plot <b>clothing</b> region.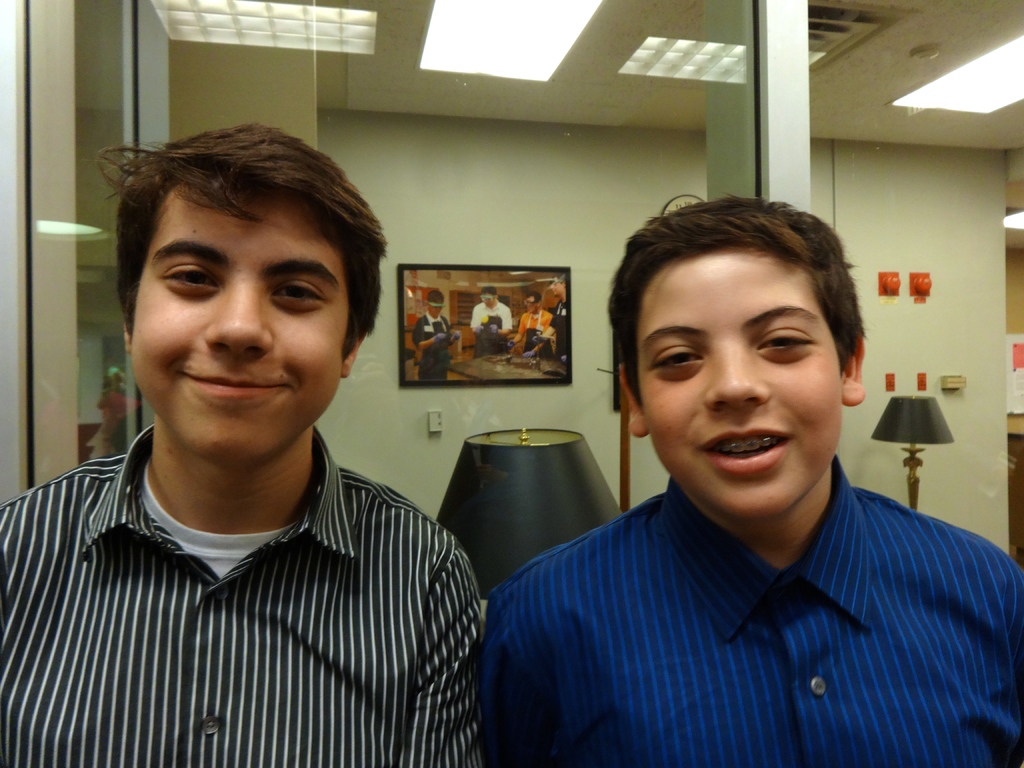
Plotted at pyautogui.locateOnScreen(410, 310, 455, 381).
